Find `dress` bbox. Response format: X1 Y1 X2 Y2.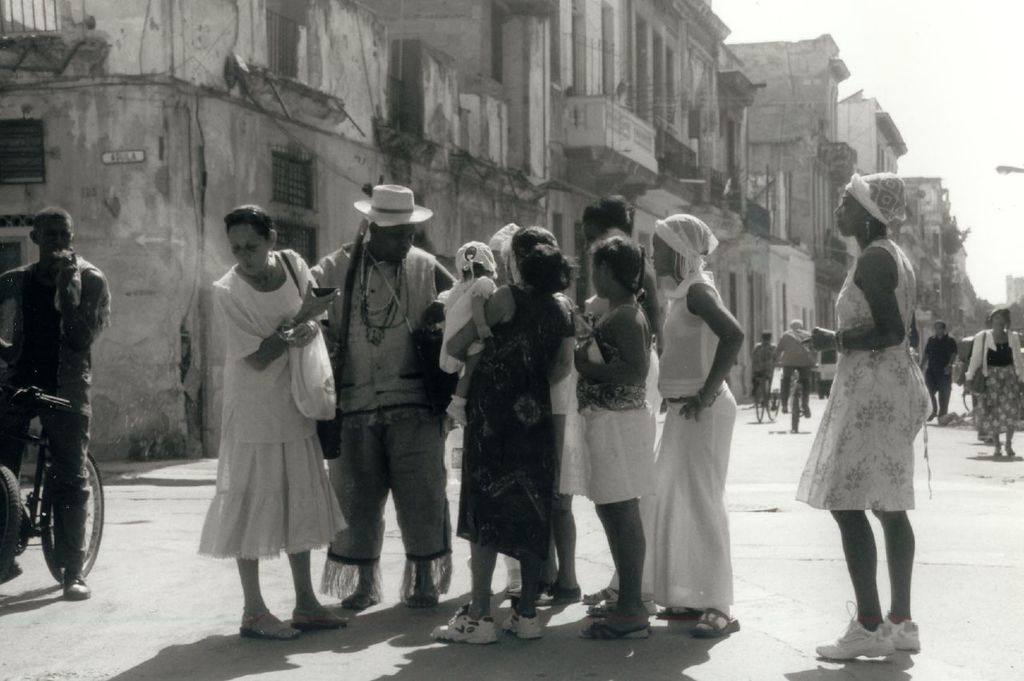
793 237 933 513.
